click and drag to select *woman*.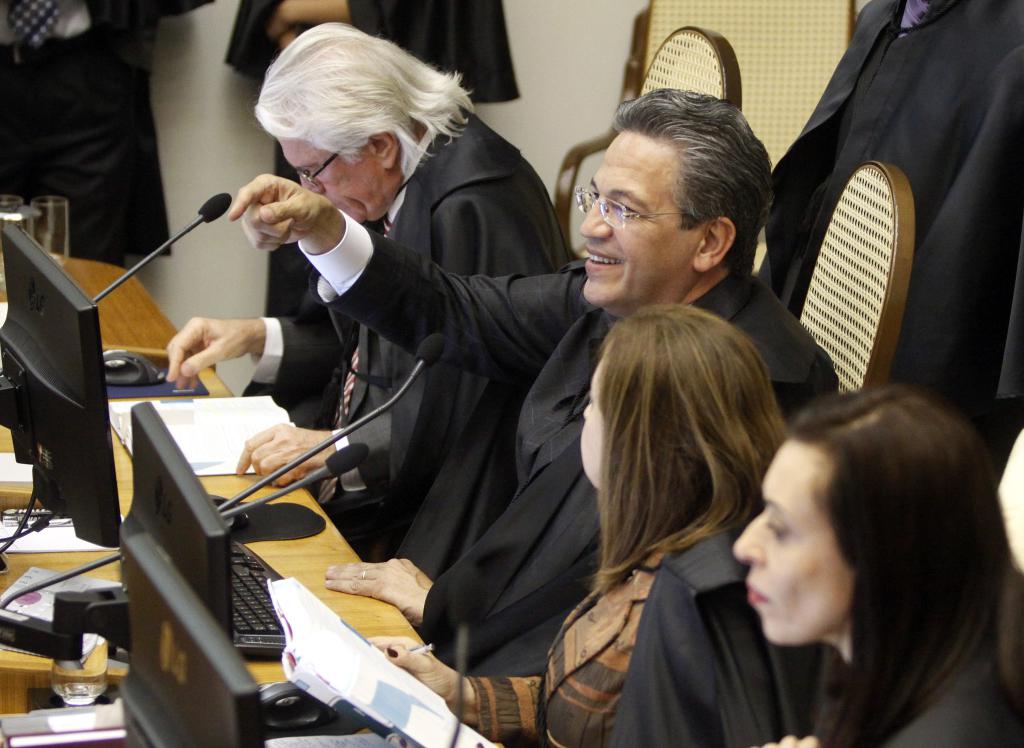
Selection: bbox(376, 307, 778, 747).
